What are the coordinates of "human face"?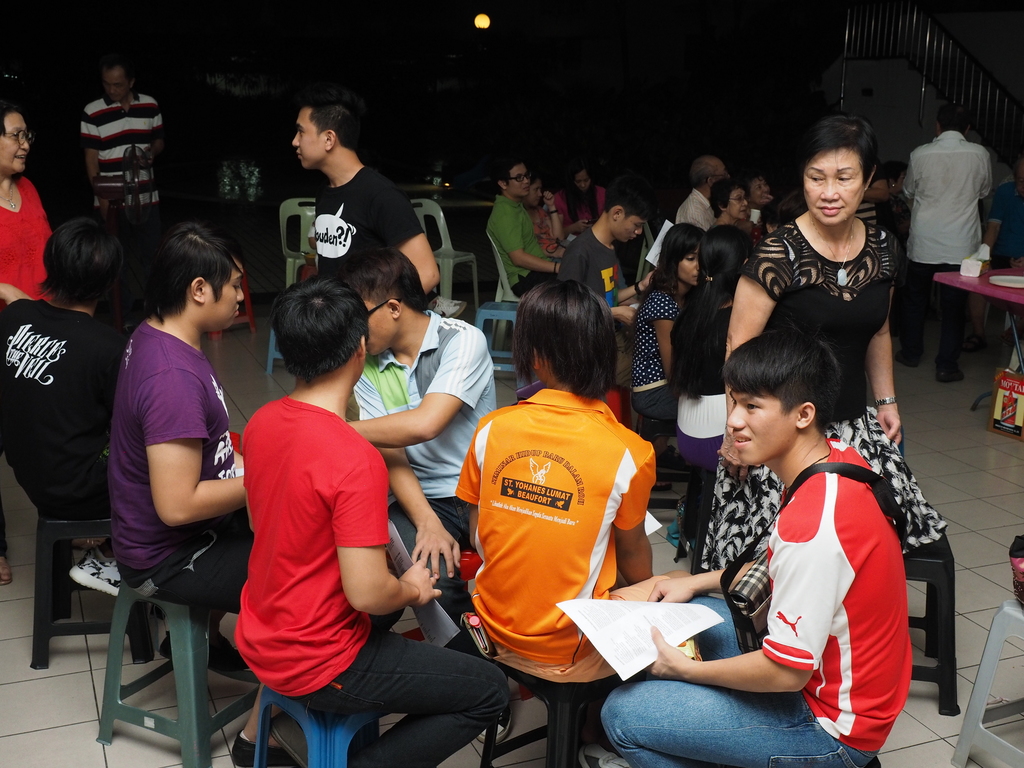
{"left": 524, "top": 178, "right": 541, "bottom": 203}.
